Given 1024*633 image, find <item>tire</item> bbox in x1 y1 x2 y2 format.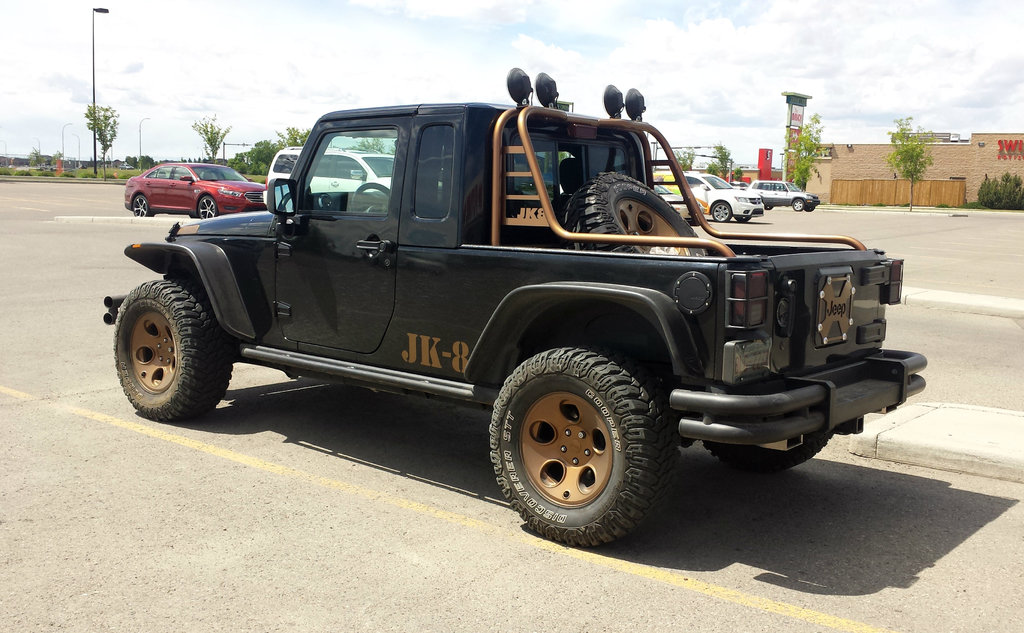
190 197 220 222.
